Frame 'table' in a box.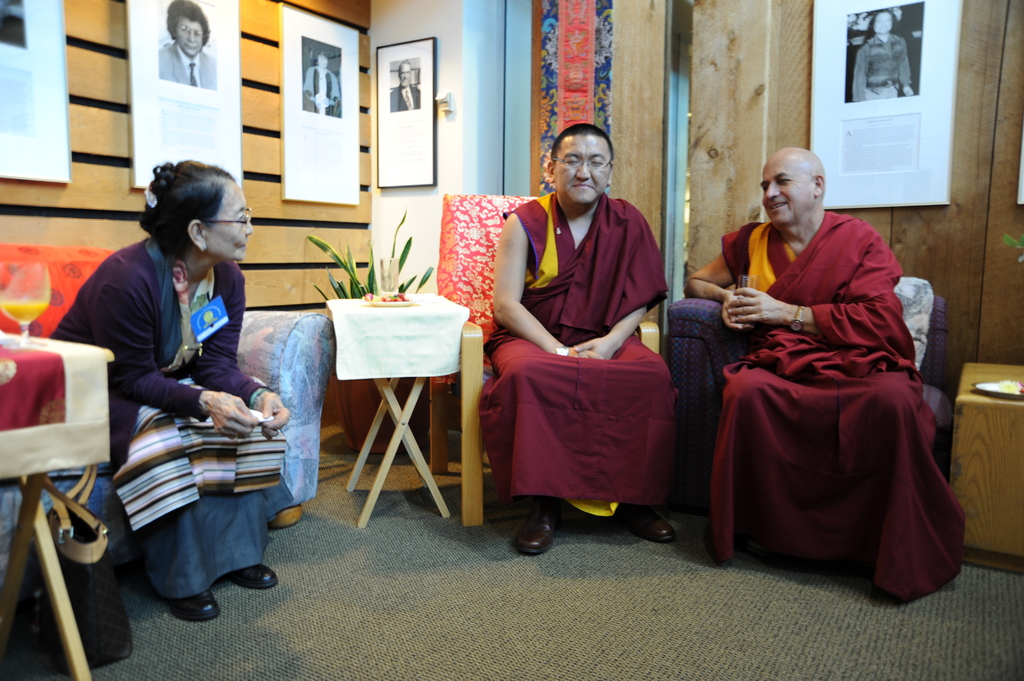
(321, 287, 467, 529).
